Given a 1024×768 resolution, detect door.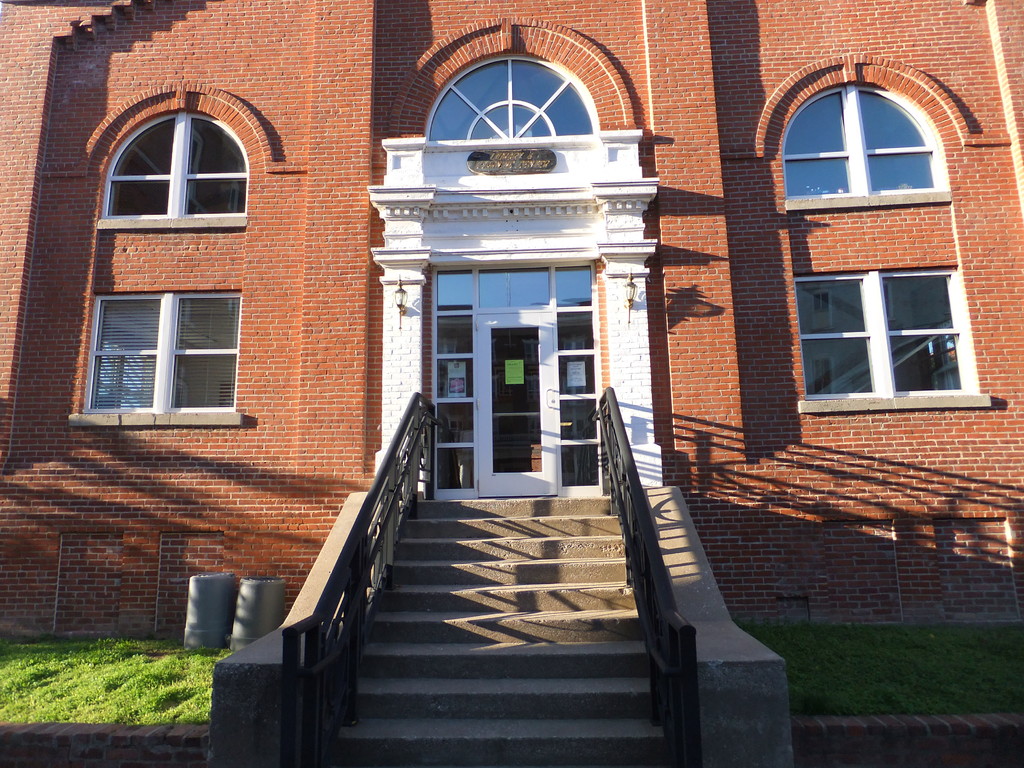
417/222/608/515.
